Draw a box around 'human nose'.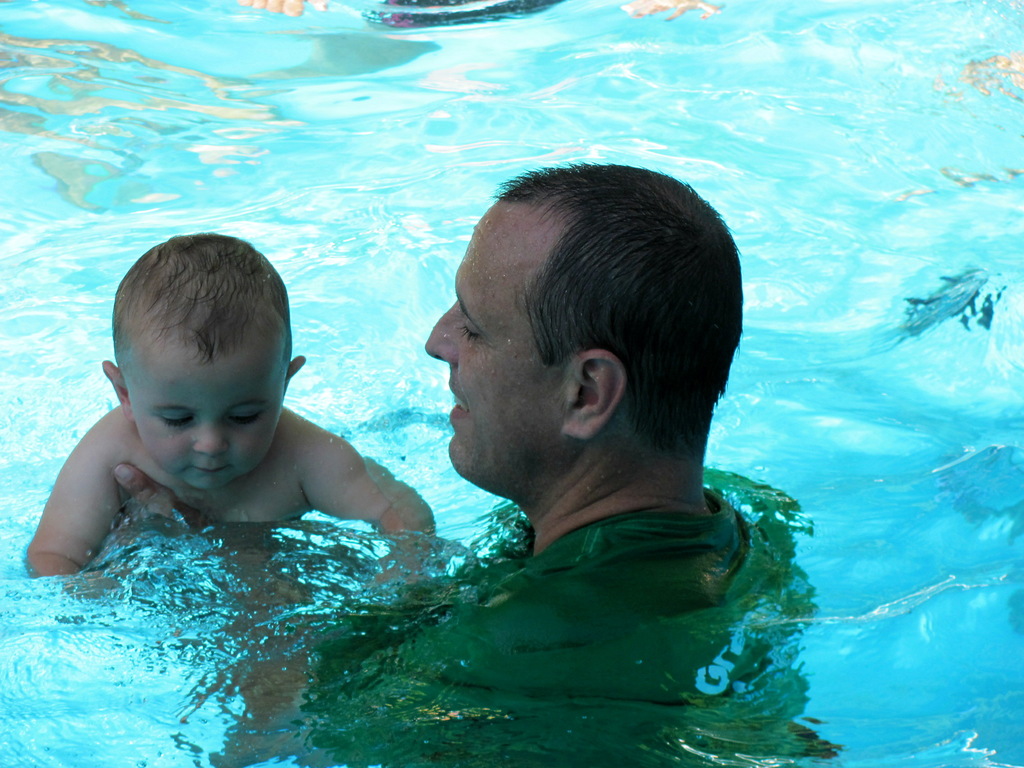
{"left": 194, "top": 419, "right": 228, "bottom": 458}.
